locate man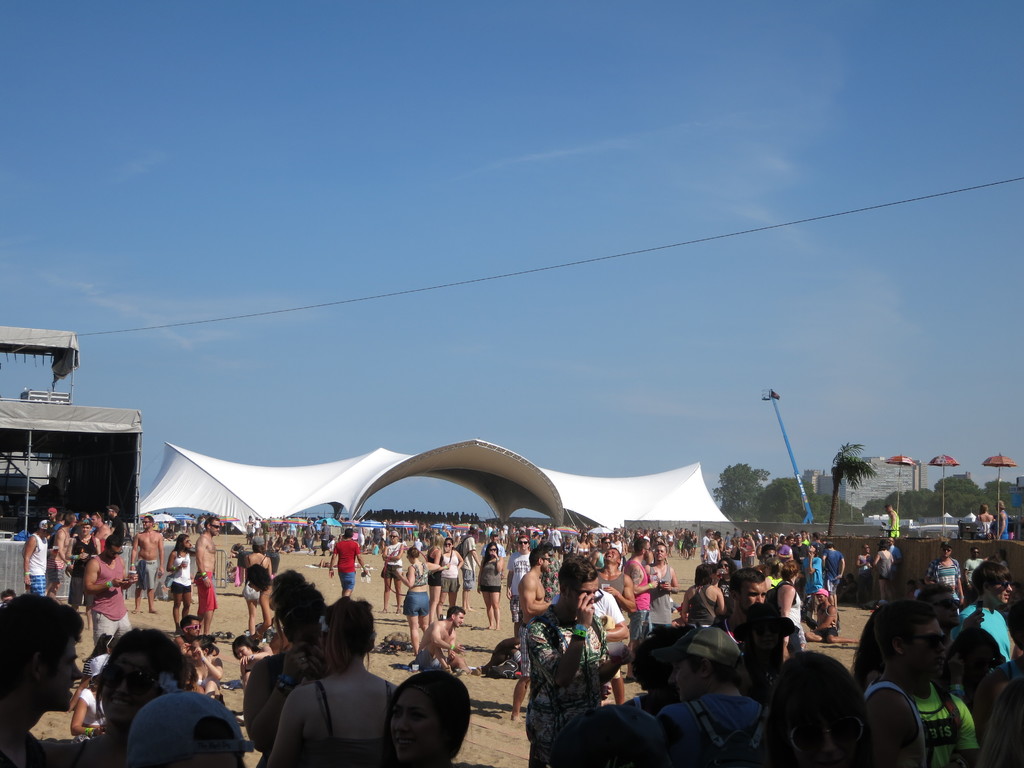
locate(864, 600, 946, 767)
